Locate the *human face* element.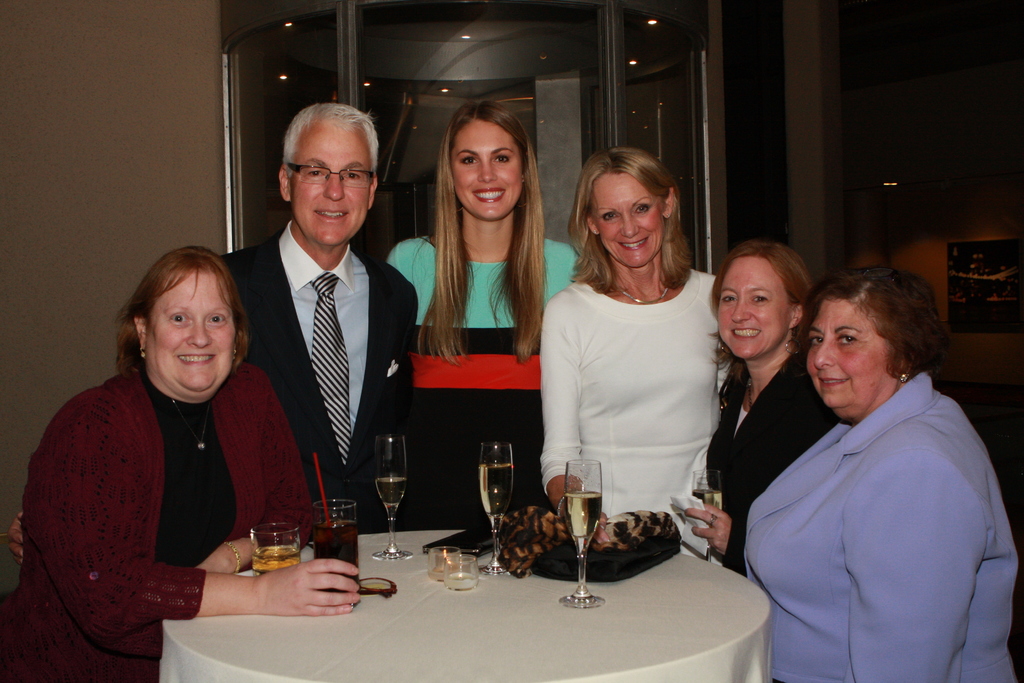
Element bbox: <box>454,118,523,223</box>.
